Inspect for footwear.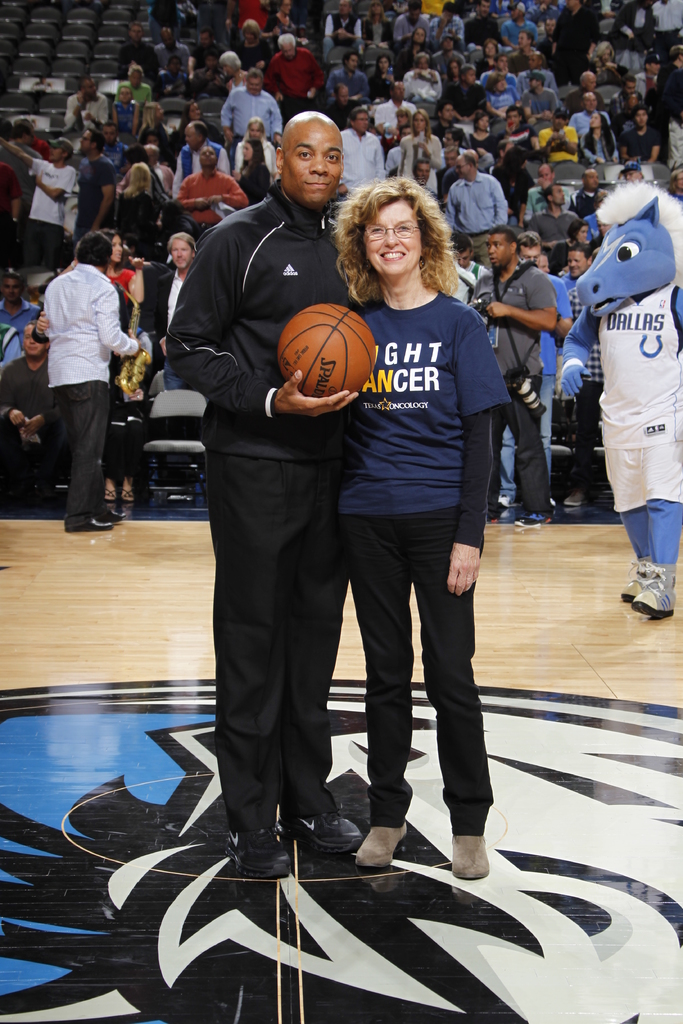
Inspection: left=227, top=817, right=288, bottom=881.
